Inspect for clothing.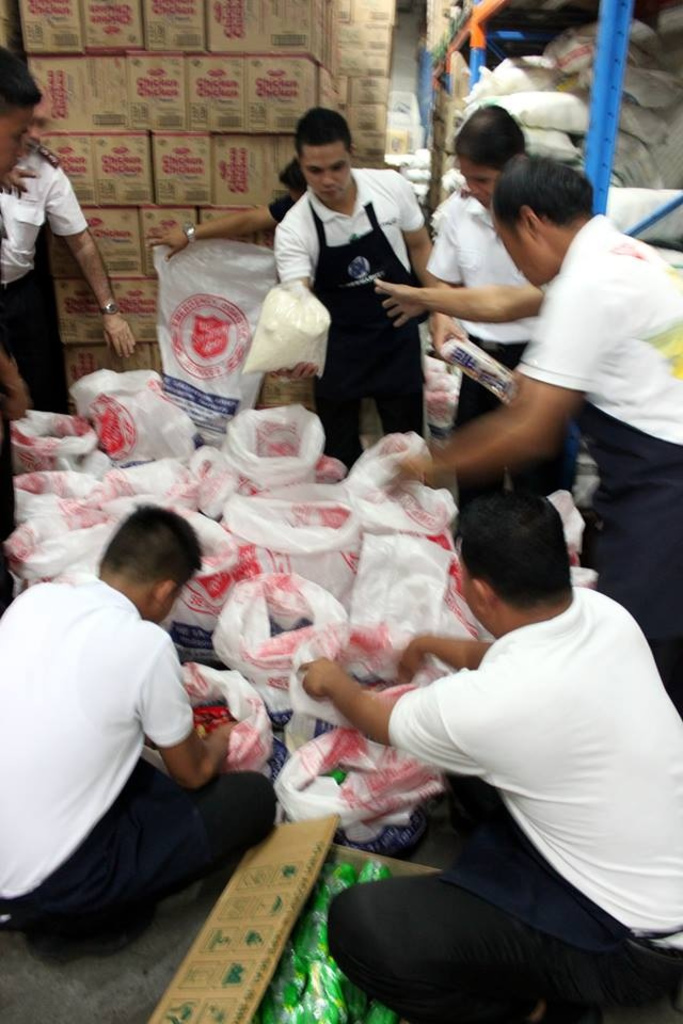
Inspection: Rect(338, 535, 665, 999).
